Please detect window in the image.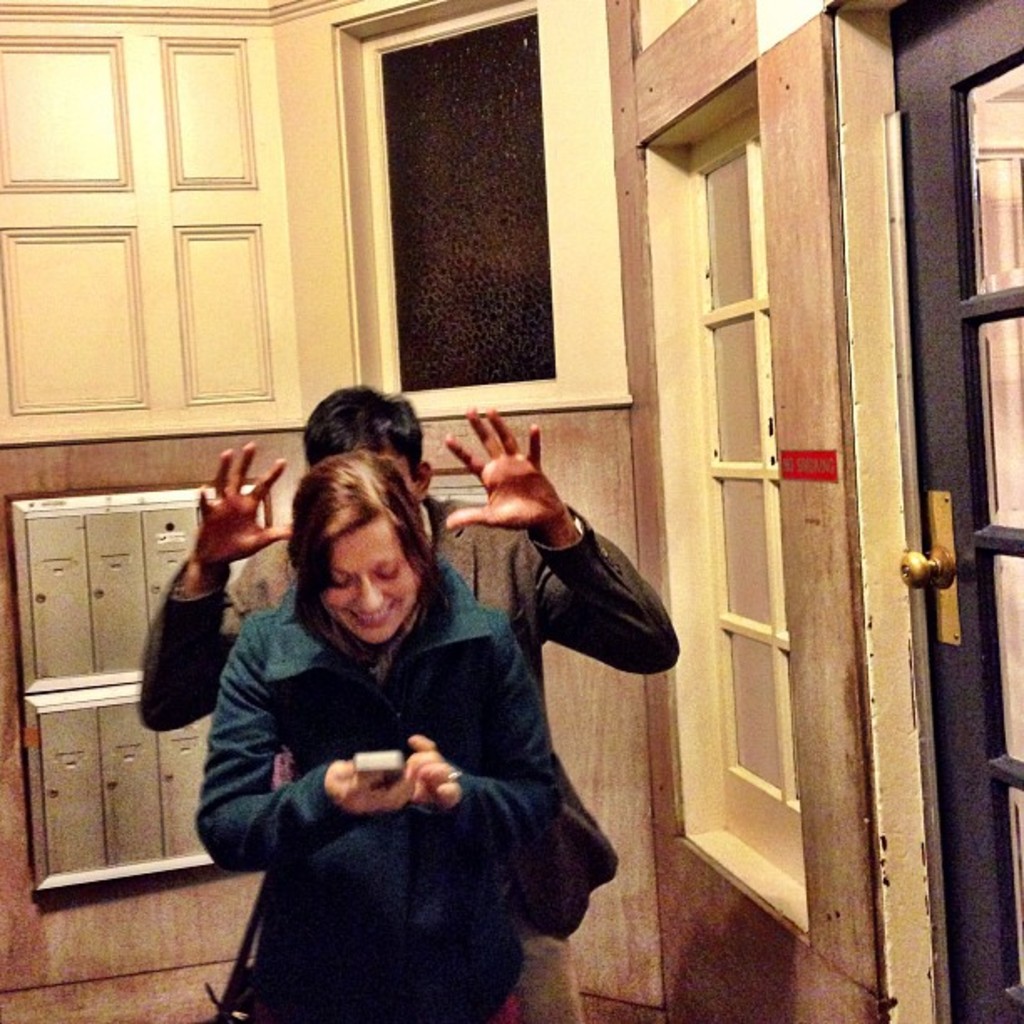
[671, 147, 810, 912].
